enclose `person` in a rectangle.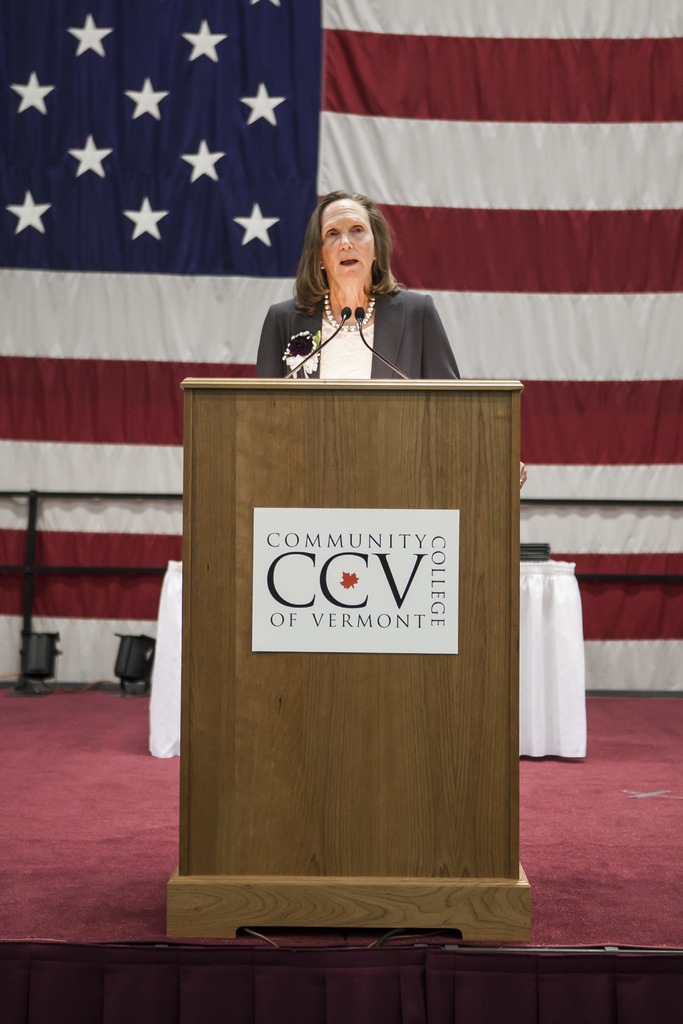
(249,186,529,491).
